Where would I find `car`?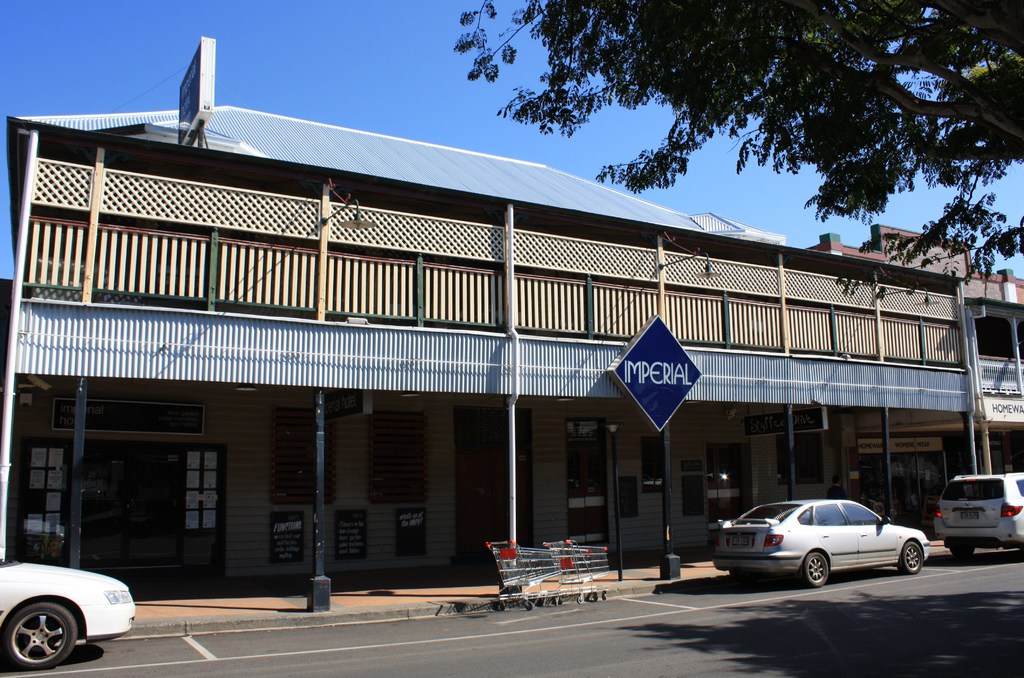
At left=716, top=500, right=929, bottom=585.
